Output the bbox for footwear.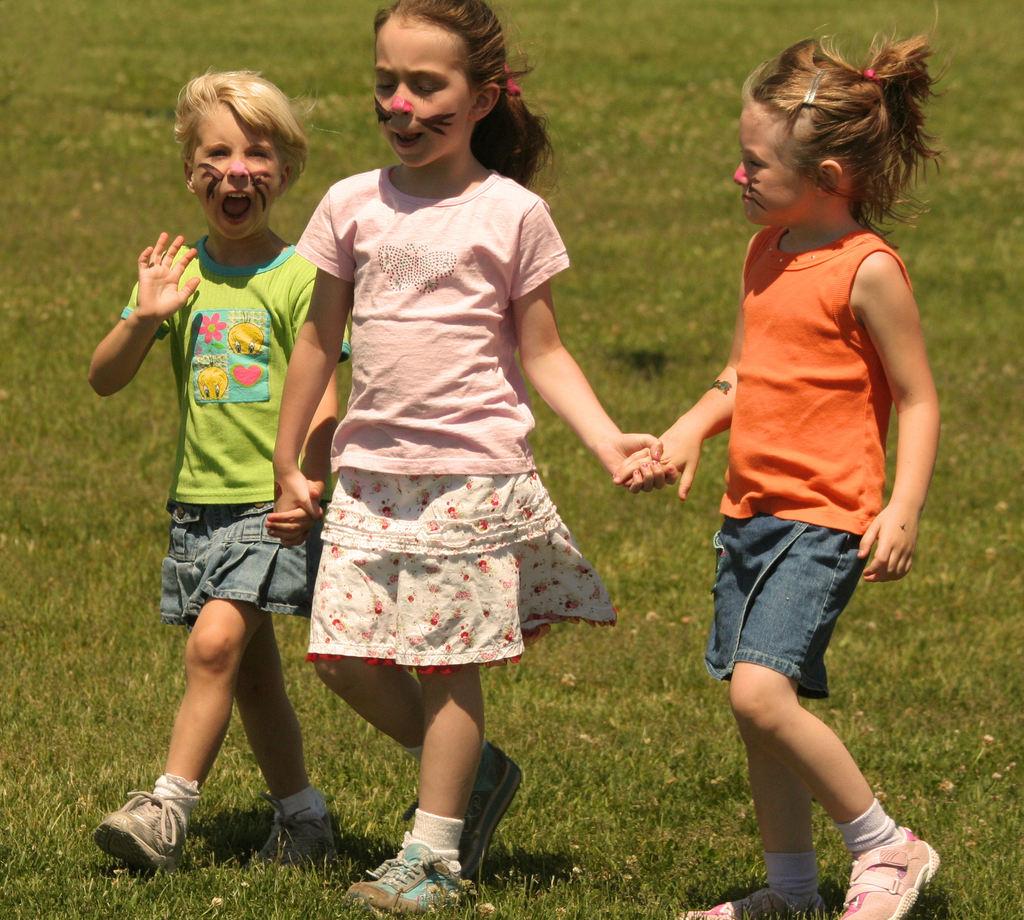
x1=90 y1=787 x2=186 y2=884.
